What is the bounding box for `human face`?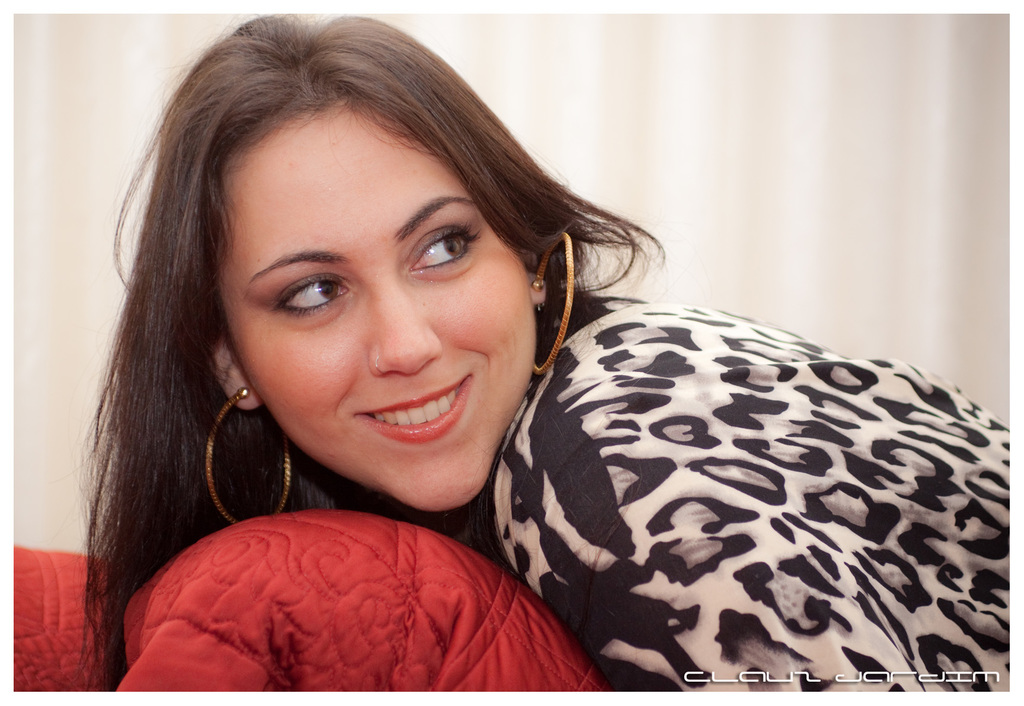
rect(215, 97, 536, 514).
